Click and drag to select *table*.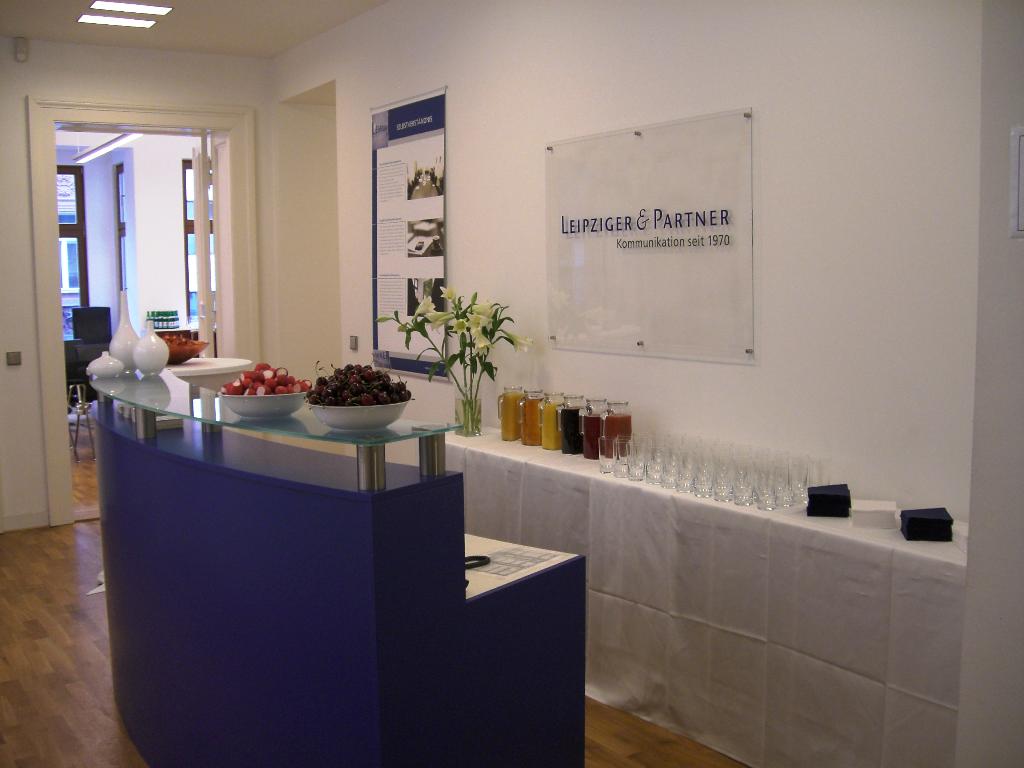
Selection: [x1=93, y1=366, x2=588, y2=767].
